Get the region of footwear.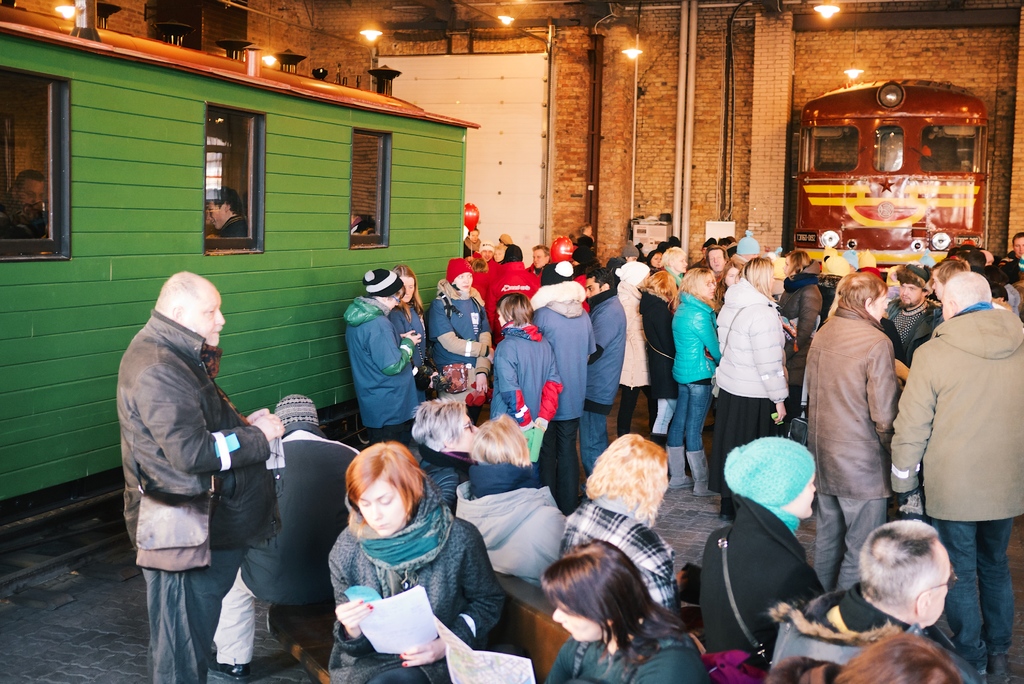
Rect(205, 664, 253, 680).
